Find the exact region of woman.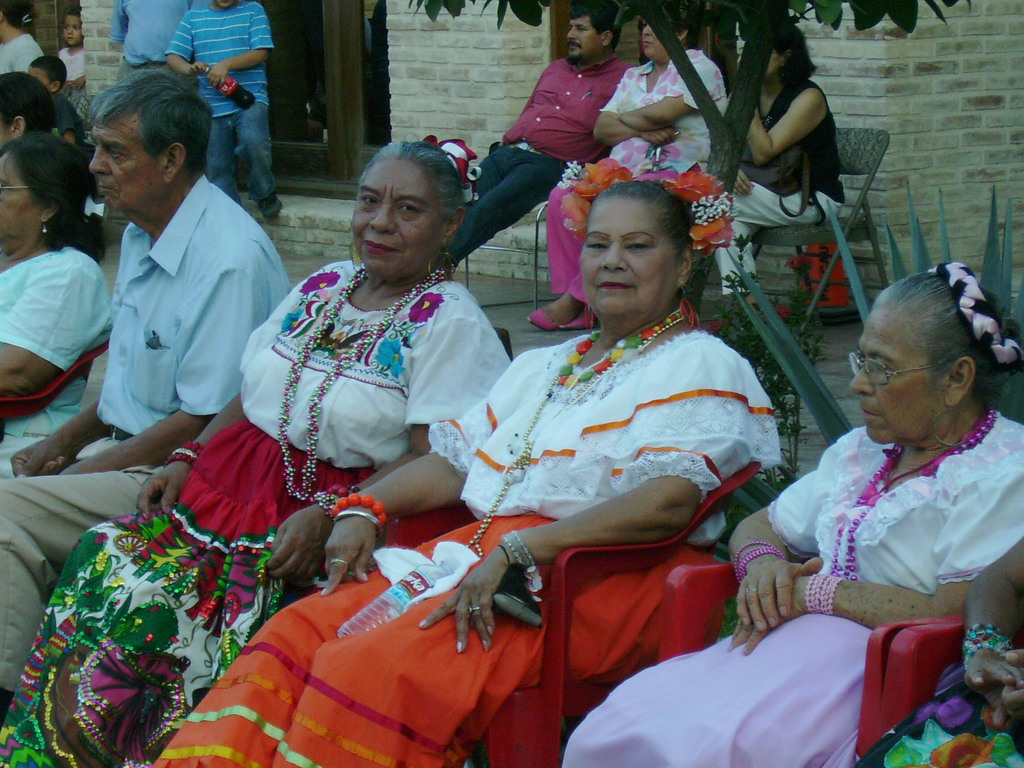
Exact region: region(150, 157, 783, 767).
